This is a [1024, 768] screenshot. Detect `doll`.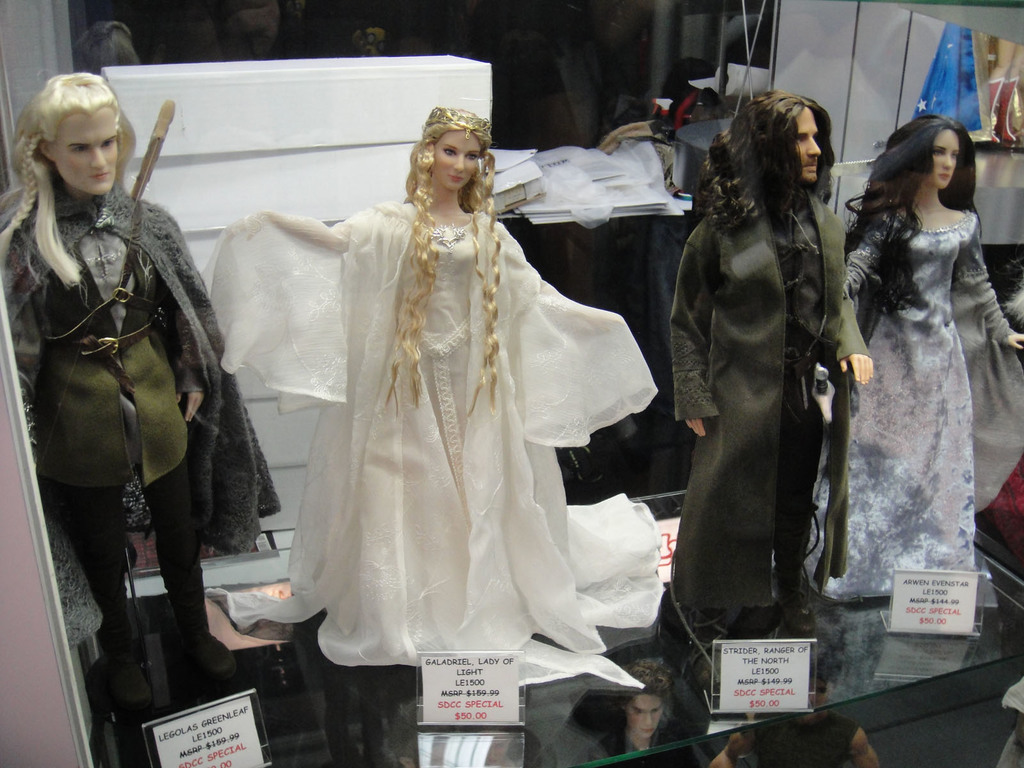
702,668,881,766.
